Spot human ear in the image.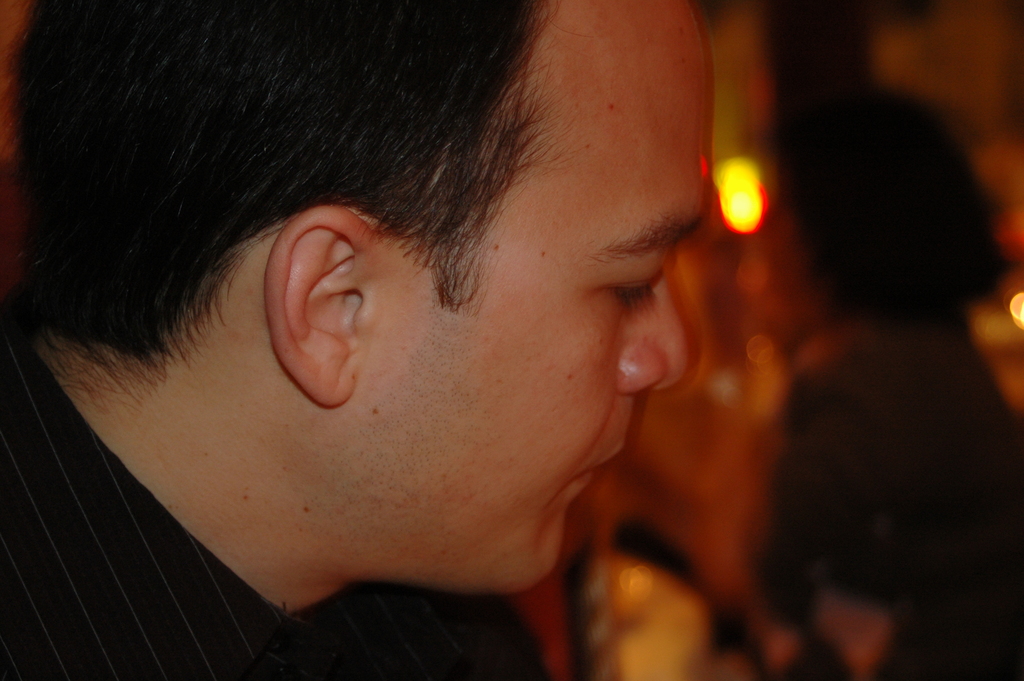
human ear found at {"left": 265, "top": 206, "right": 373, "bottom": 405}.
